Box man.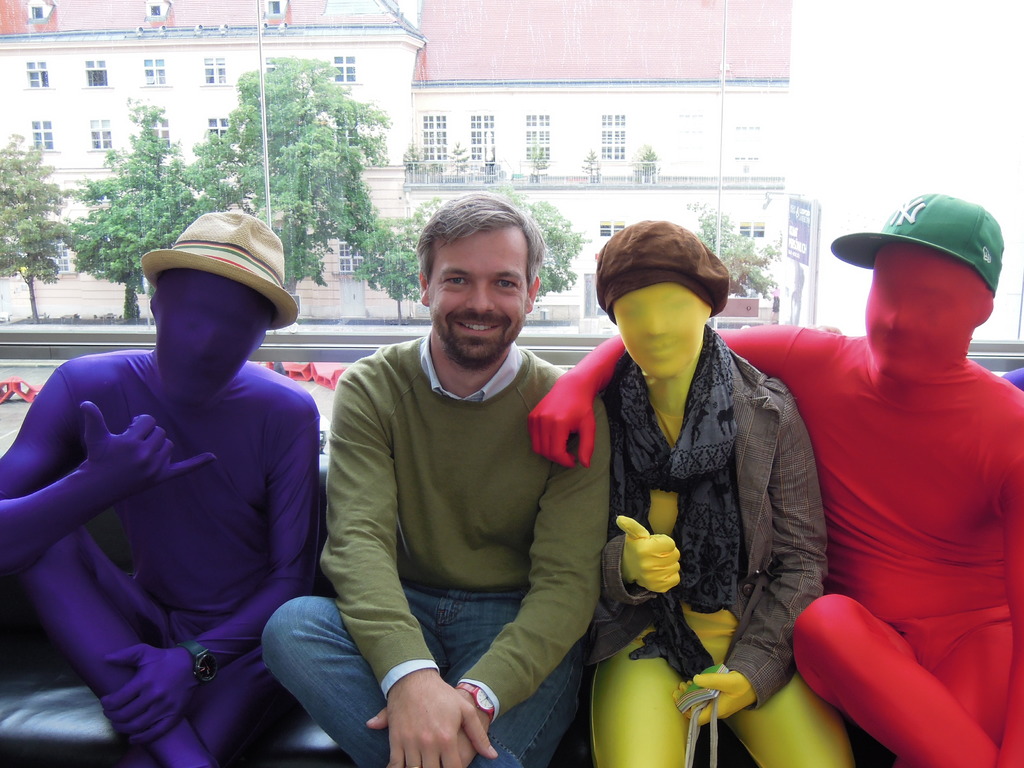
(529,192,1023,767).
